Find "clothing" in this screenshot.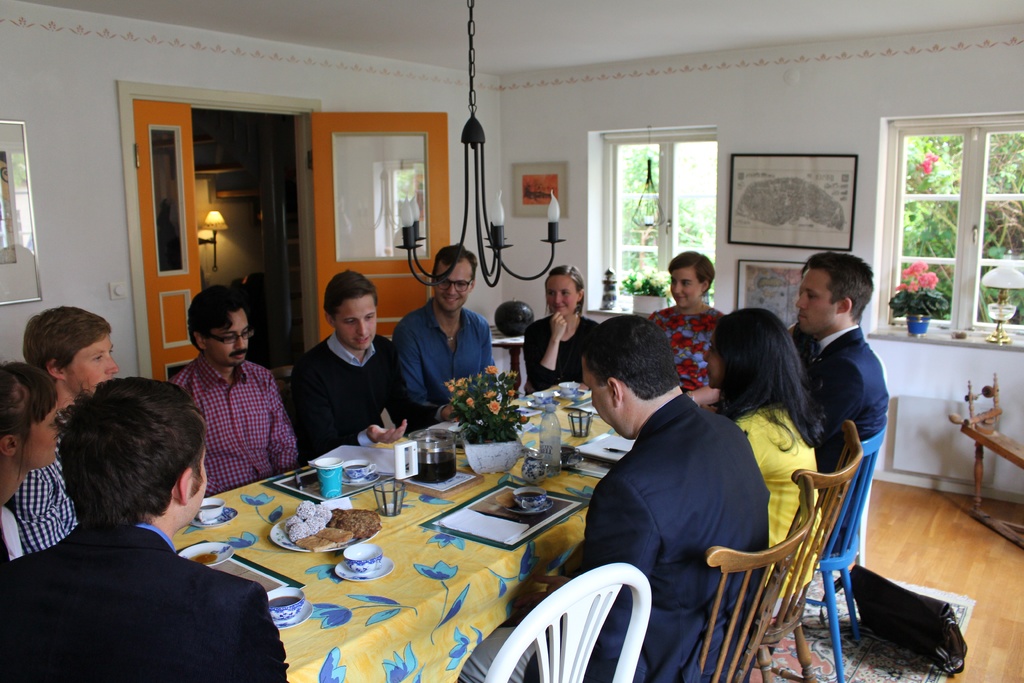
The bounding box for "clothing" is (x1=650, y1=306, x2=723, y2=395).
